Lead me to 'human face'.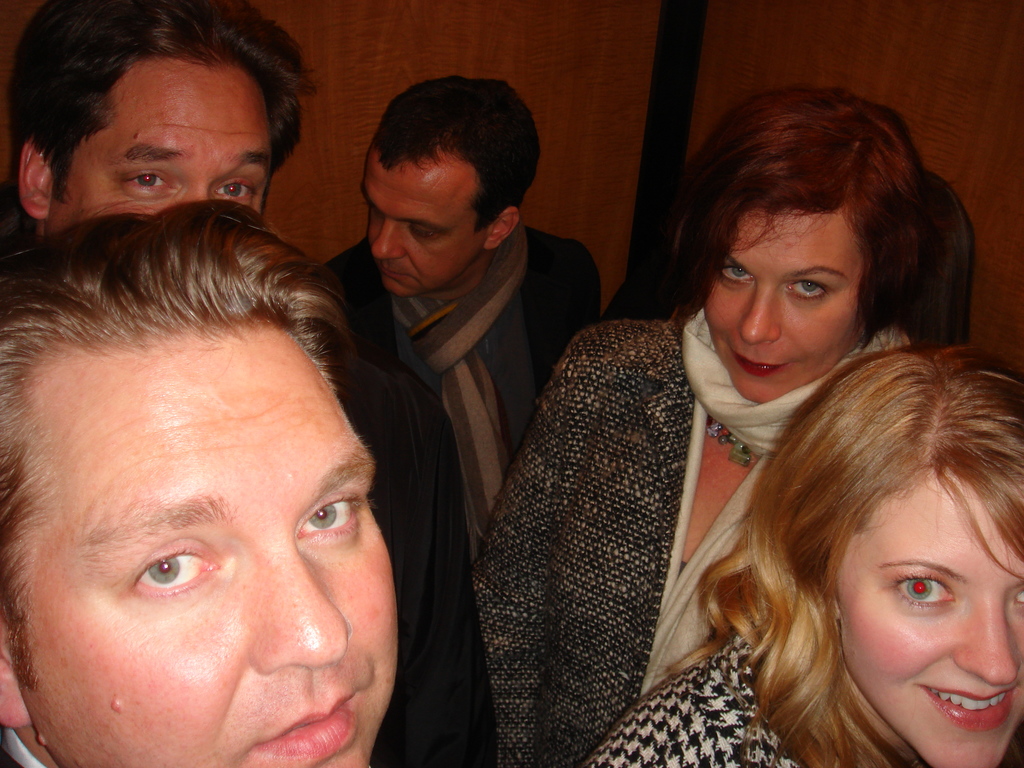
Lead to locate(8, 325, 395, 767).
